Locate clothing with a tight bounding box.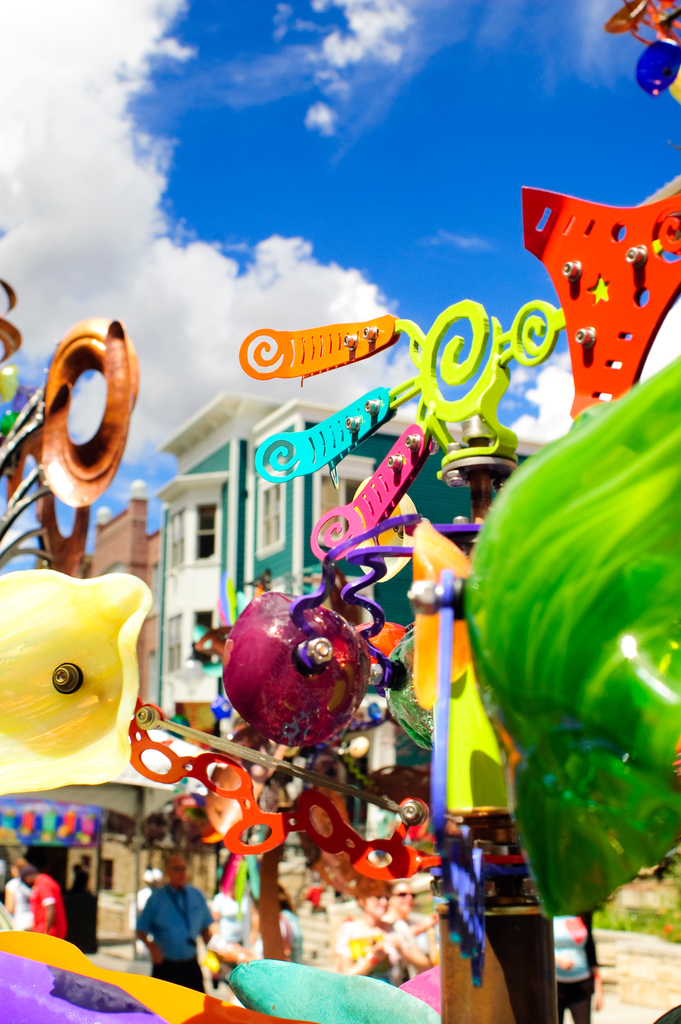
30/874/63/935.
